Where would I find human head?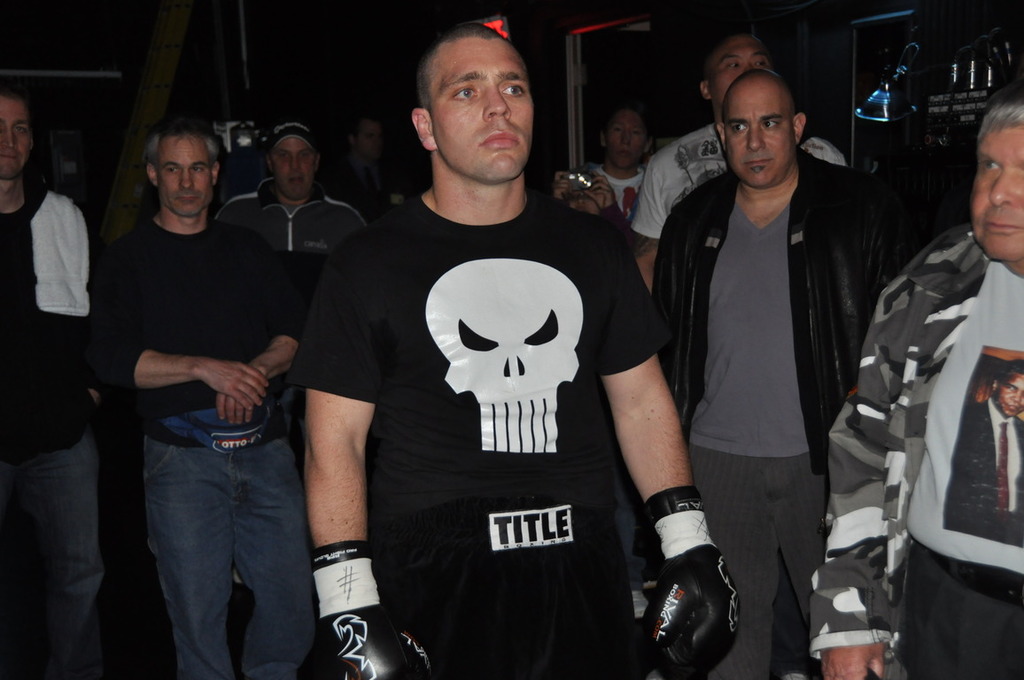
At pyautogui.locateOnScreen(141, 117, 218, 215).
